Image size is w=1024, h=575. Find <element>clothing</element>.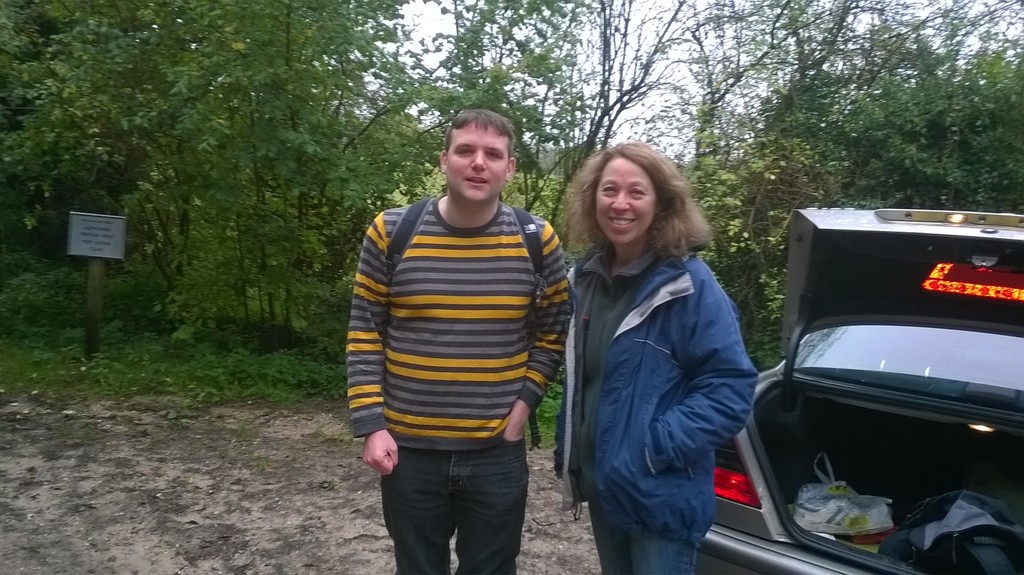
<region>342, 188, 572, 574</region>.
